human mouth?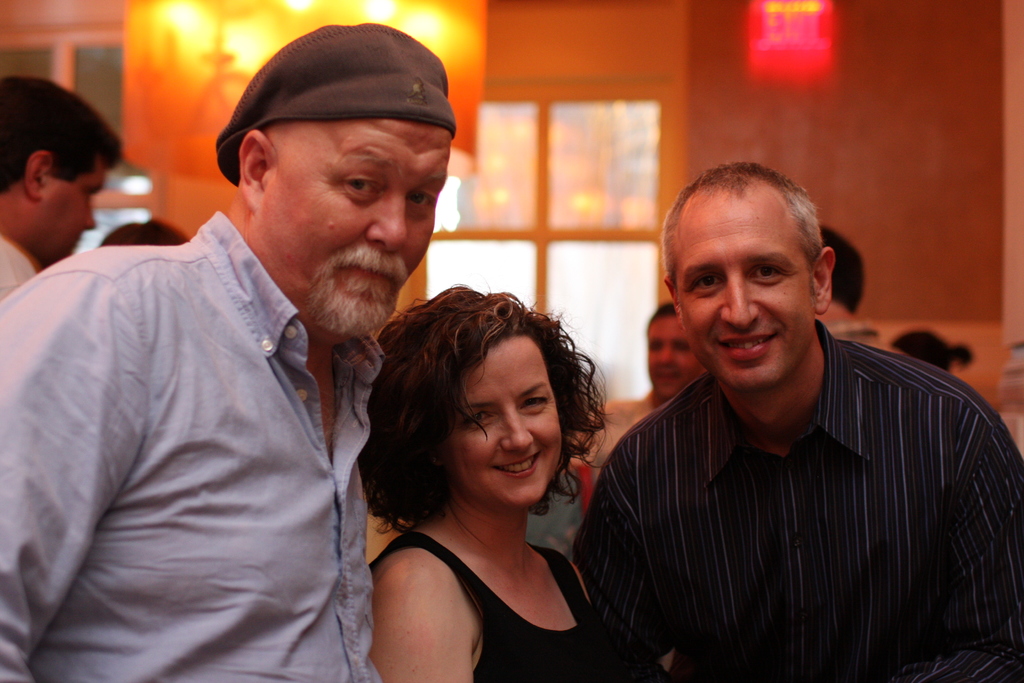
<region>716, 330, 777, 360</region>
